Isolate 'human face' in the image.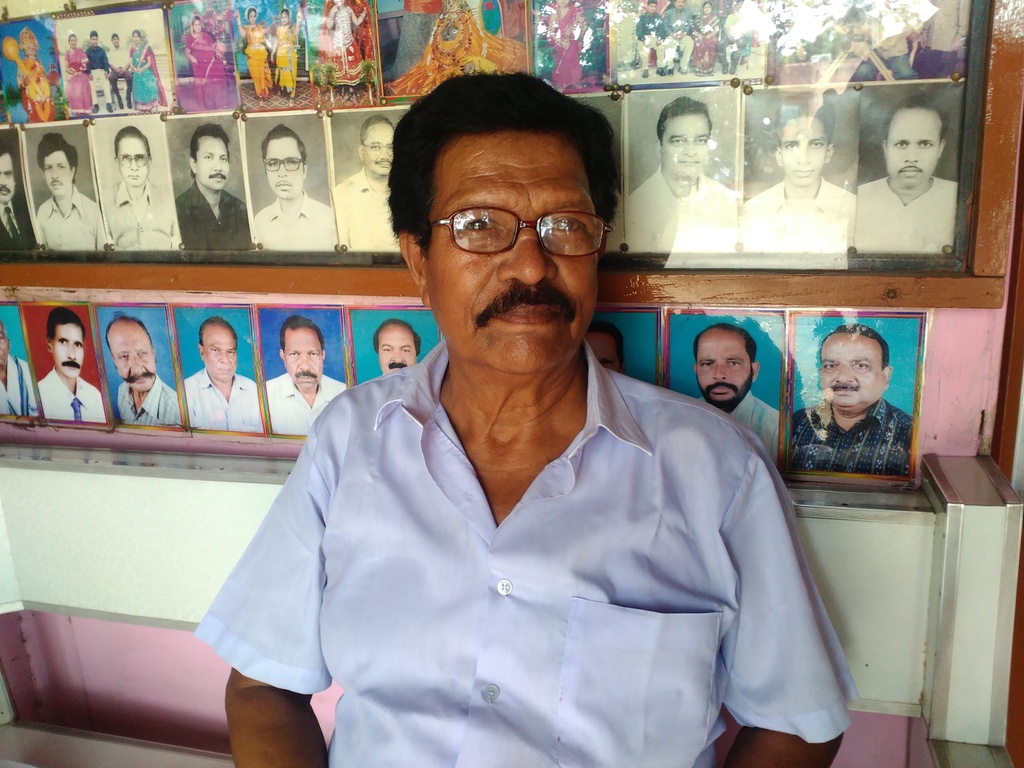
Isolated region: left=68, top=34, right=77, bottom=46.
